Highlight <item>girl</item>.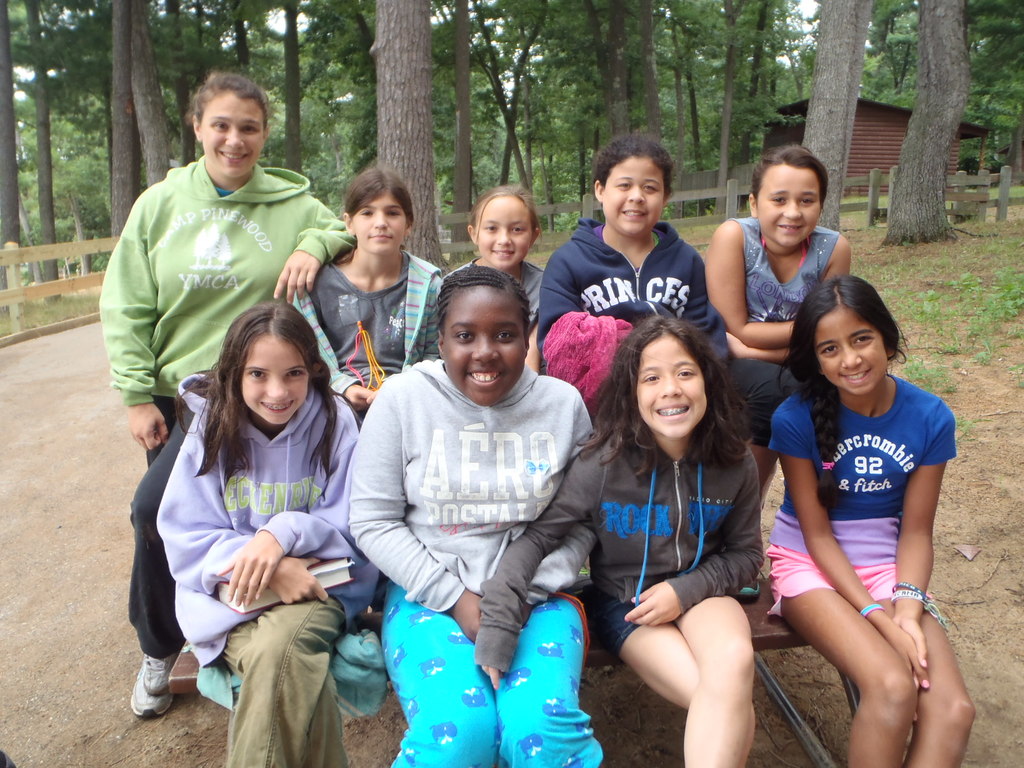
Highlighted region: (710,145,856,490).
